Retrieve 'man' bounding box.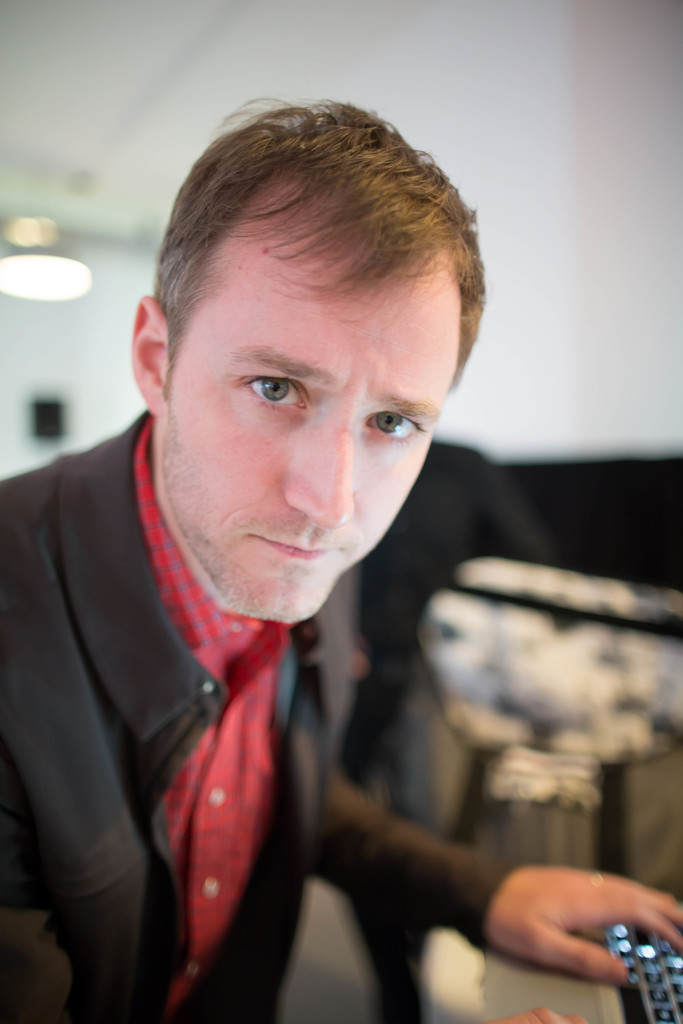
Bounding box: bbox(0, 99, 682, 1023).
